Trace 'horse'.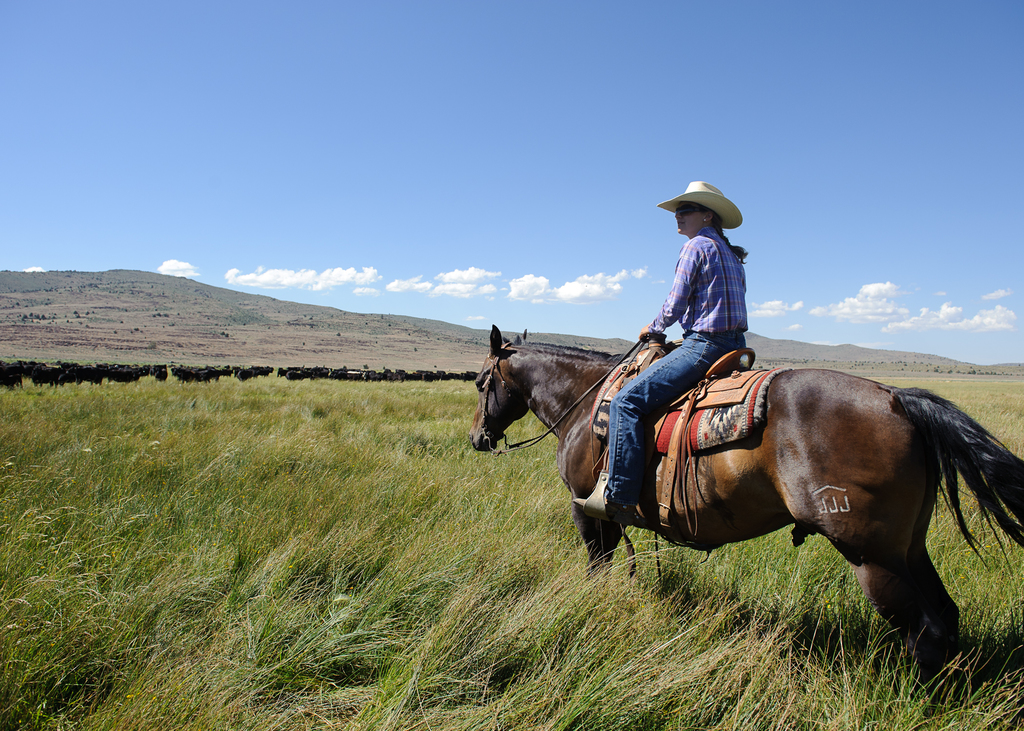
Traced to crop(465, 318, 1023, 714).
